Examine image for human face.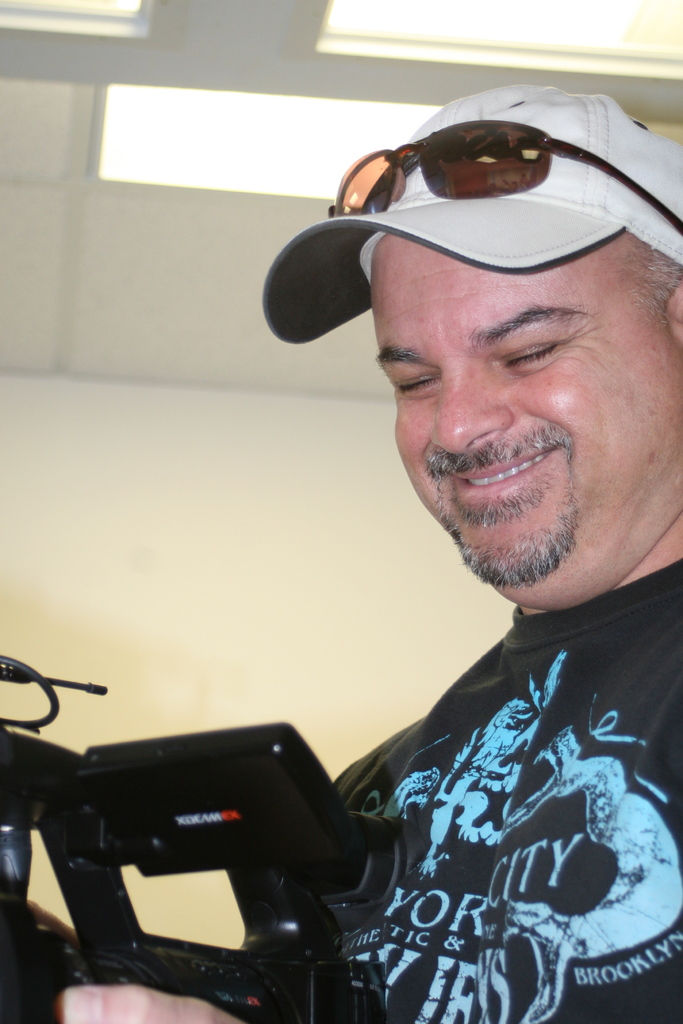
Examination result: left=371, top=234, right=682, bottom=610.
